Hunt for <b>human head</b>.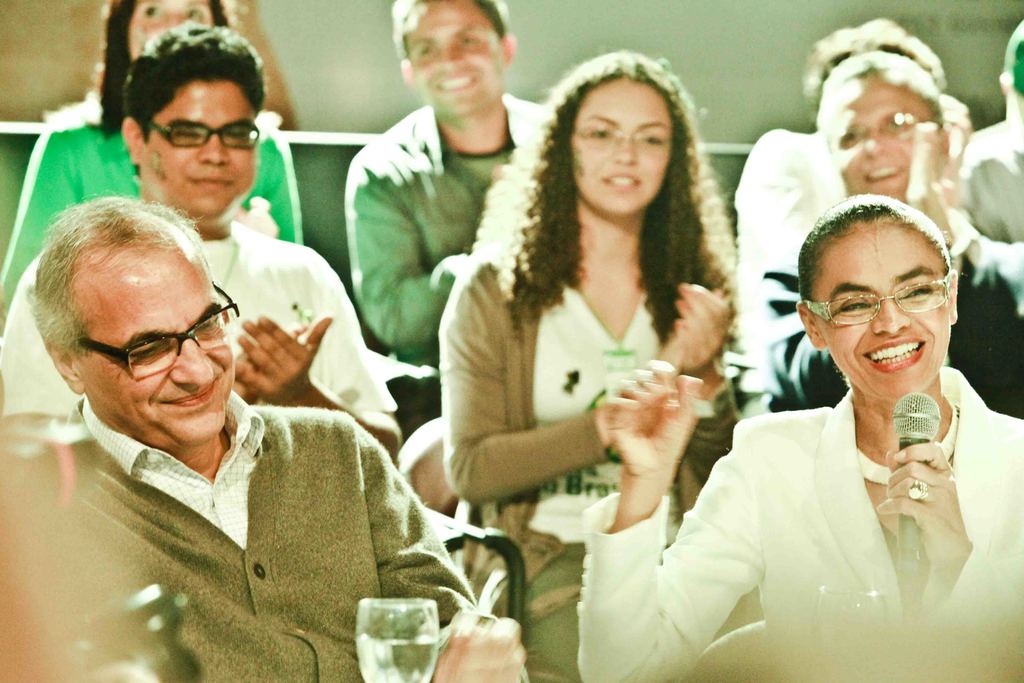
Hunted down at {"left": 387, "top": 0, "right": 516, "bottom": 120}.
